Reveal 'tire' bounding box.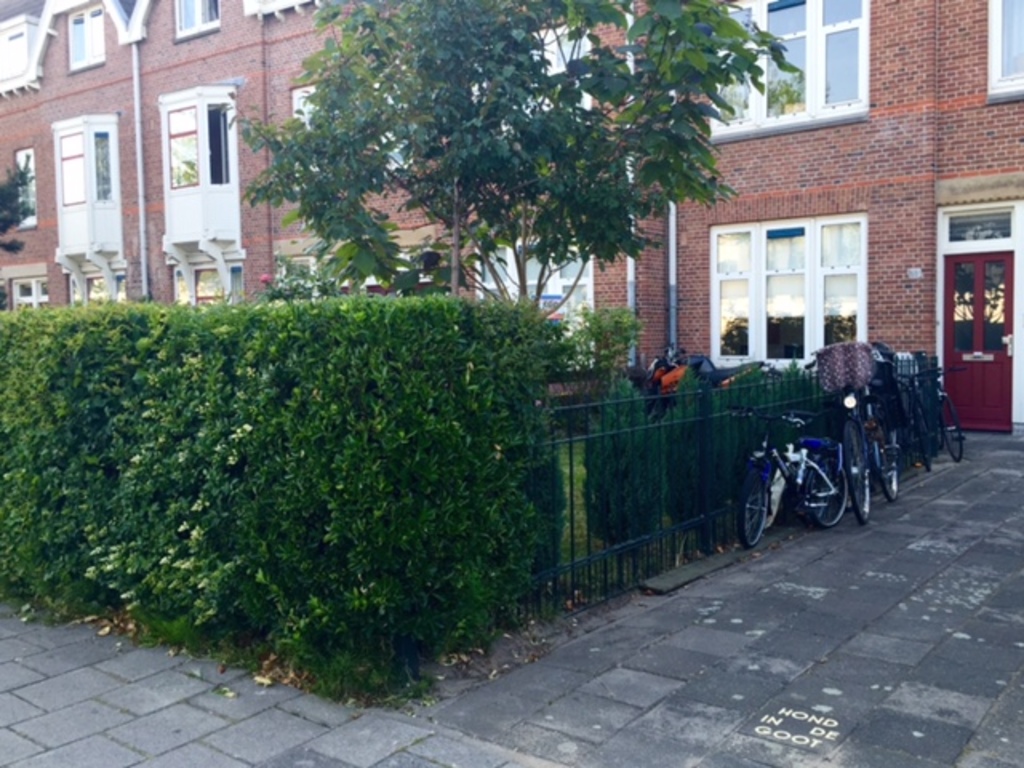
Revealed: 848:422:874:522.
